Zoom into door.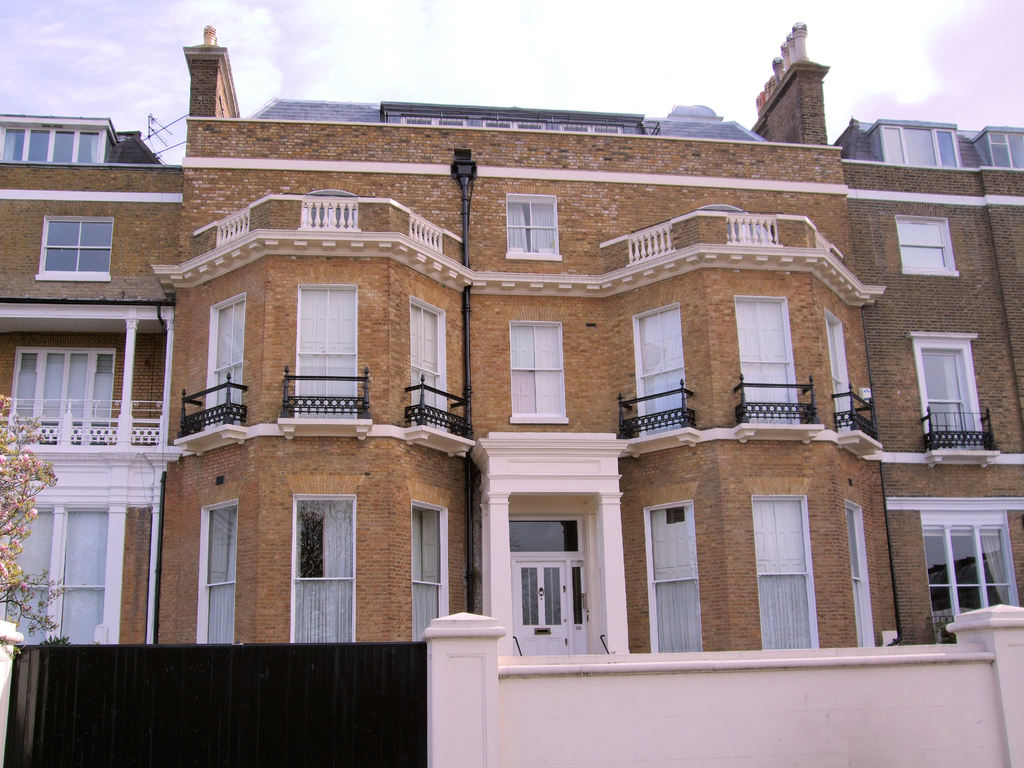
Zoom target: x1=202, y1=504, x2=241, y2=646.
